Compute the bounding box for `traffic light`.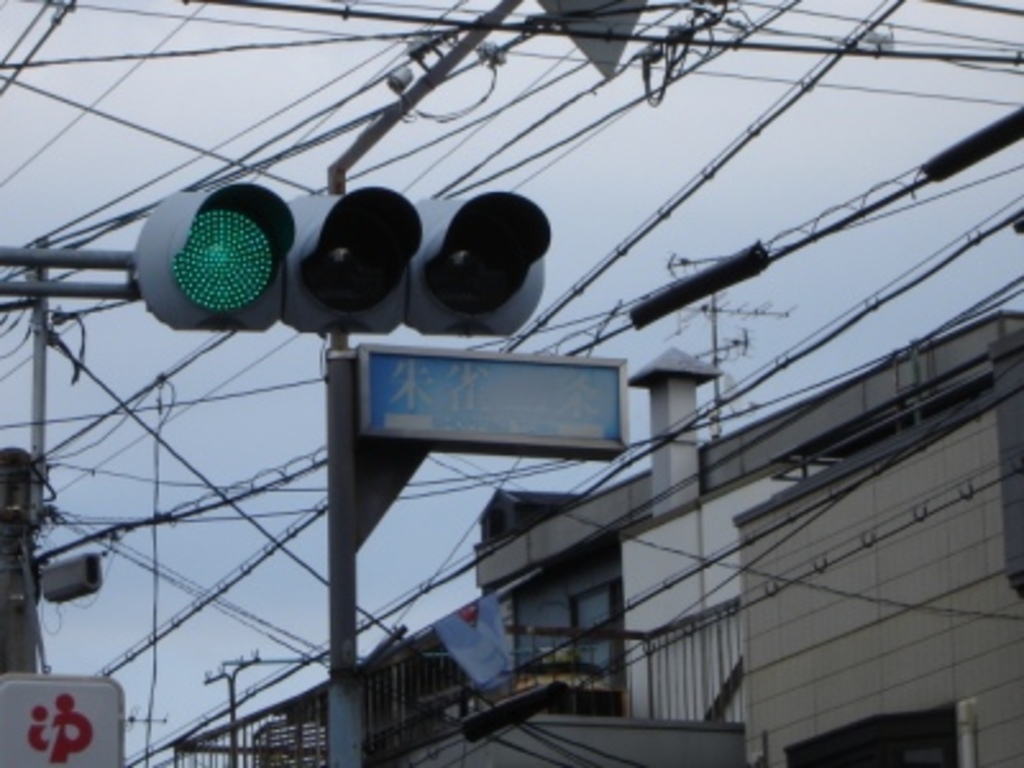
x1=123 y1=189 x2=556 y2=333.
